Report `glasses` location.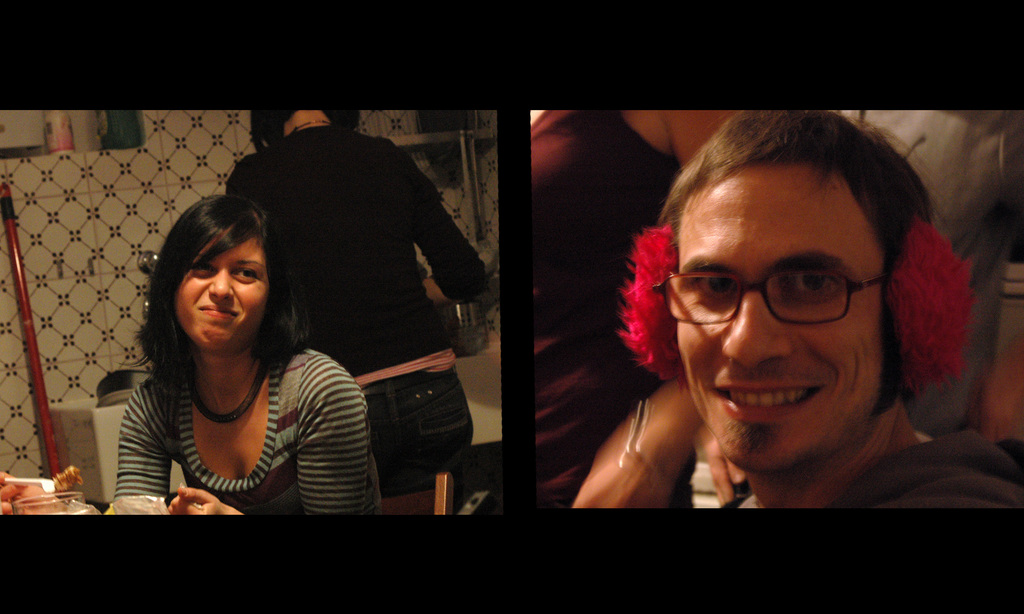
Report: x1=653, y1=267, x2=892, y2=329.
